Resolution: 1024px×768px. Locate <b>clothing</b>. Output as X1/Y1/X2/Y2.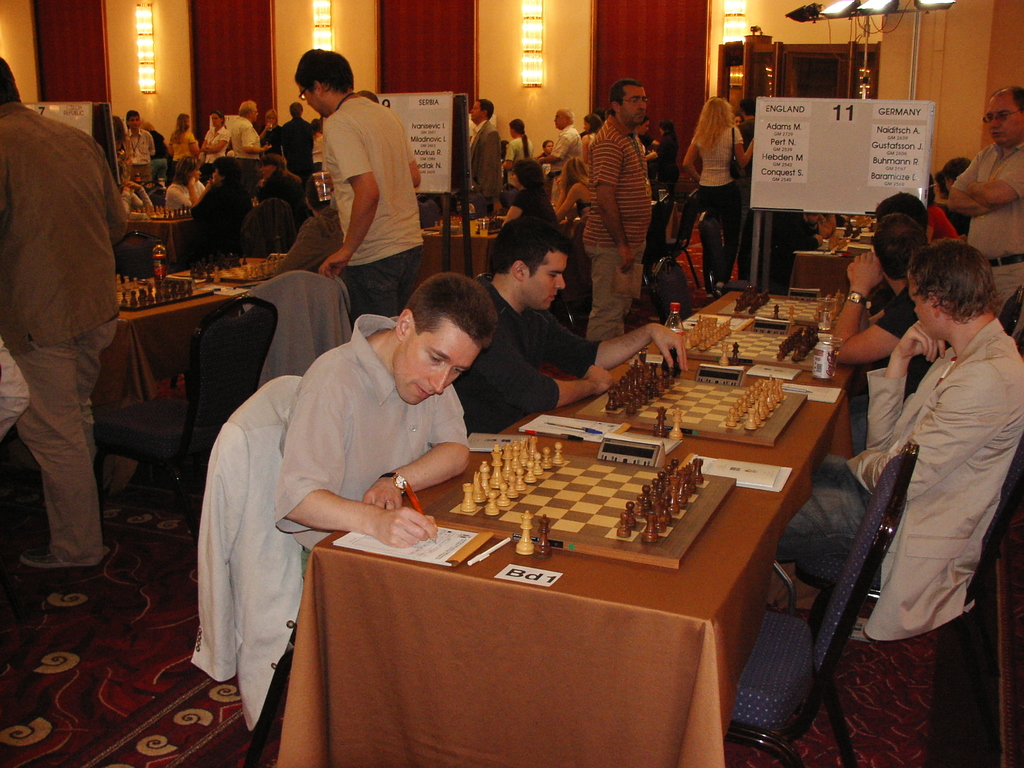
122/124/154/164.
